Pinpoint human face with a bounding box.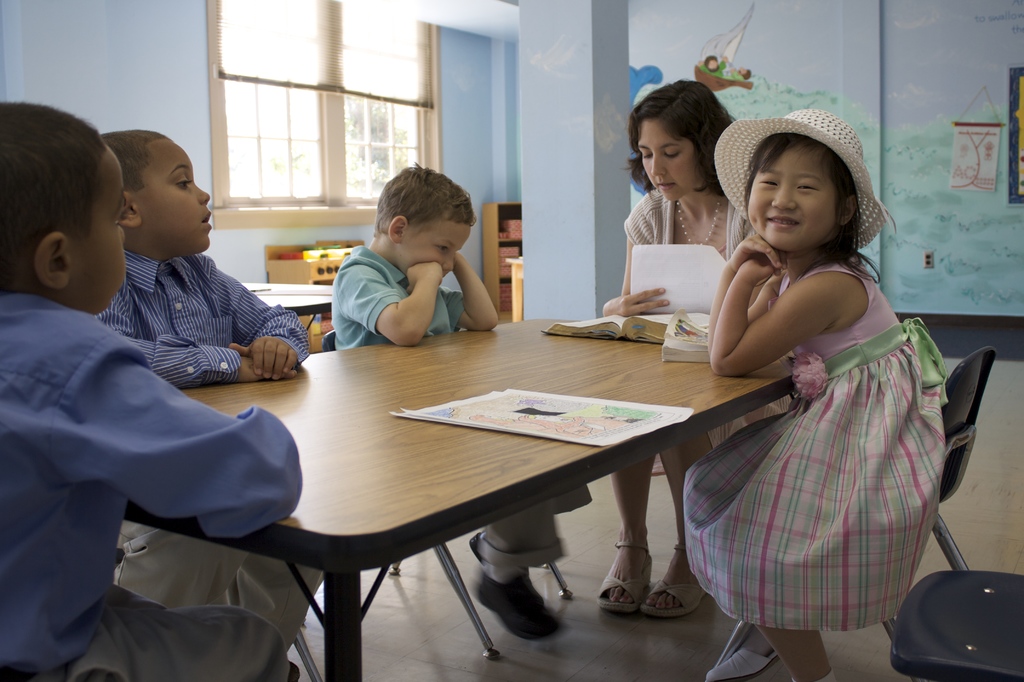
639, 114, 696, 198.
